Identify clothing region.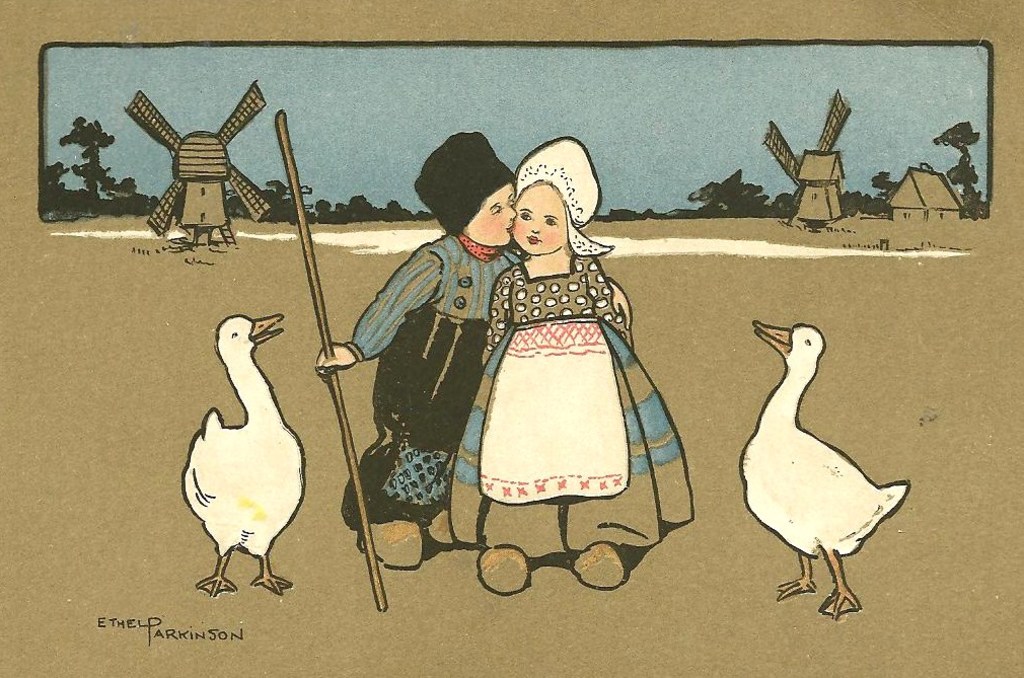
Region: l=349, t=229, r=523, b=516.
